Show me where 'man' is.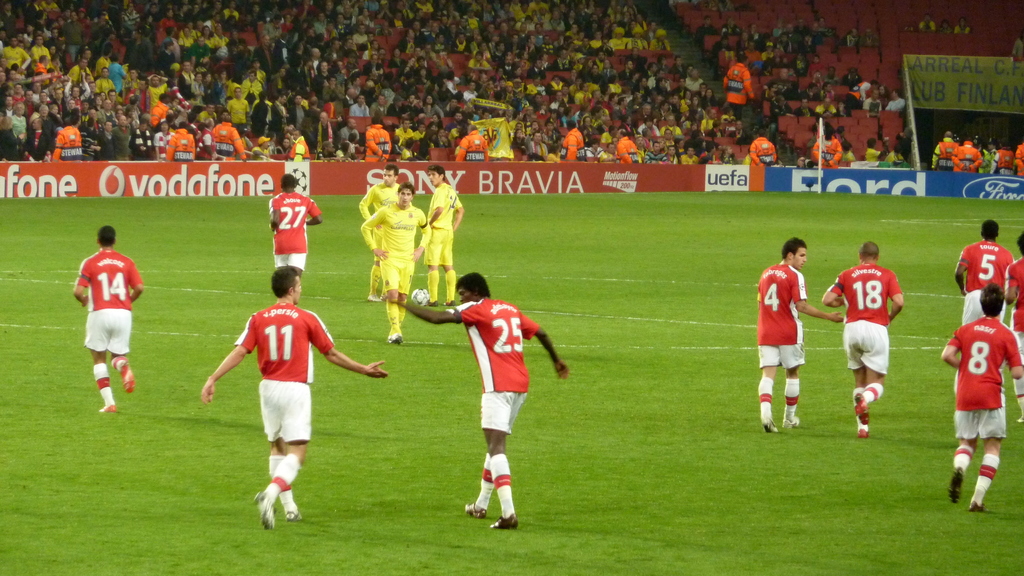
'man' is at 1000:228:1023:403.
